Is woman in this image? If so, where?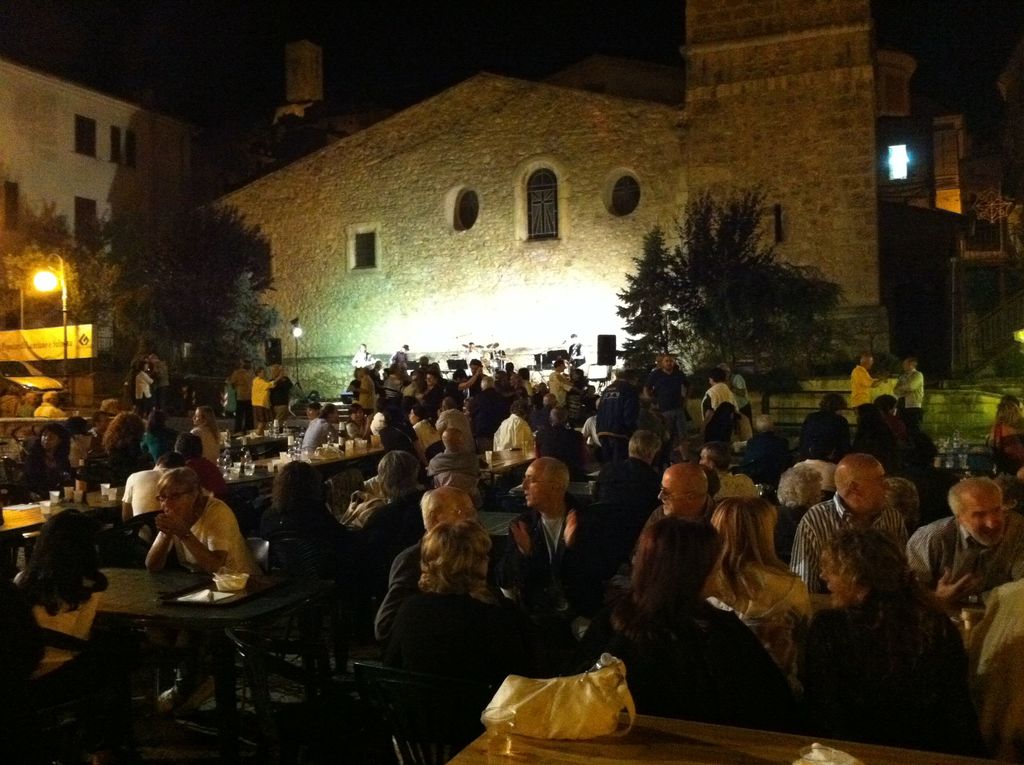
Yes, at {"left": 141, "top": 472, "right": 250, "bottom": 713}.
